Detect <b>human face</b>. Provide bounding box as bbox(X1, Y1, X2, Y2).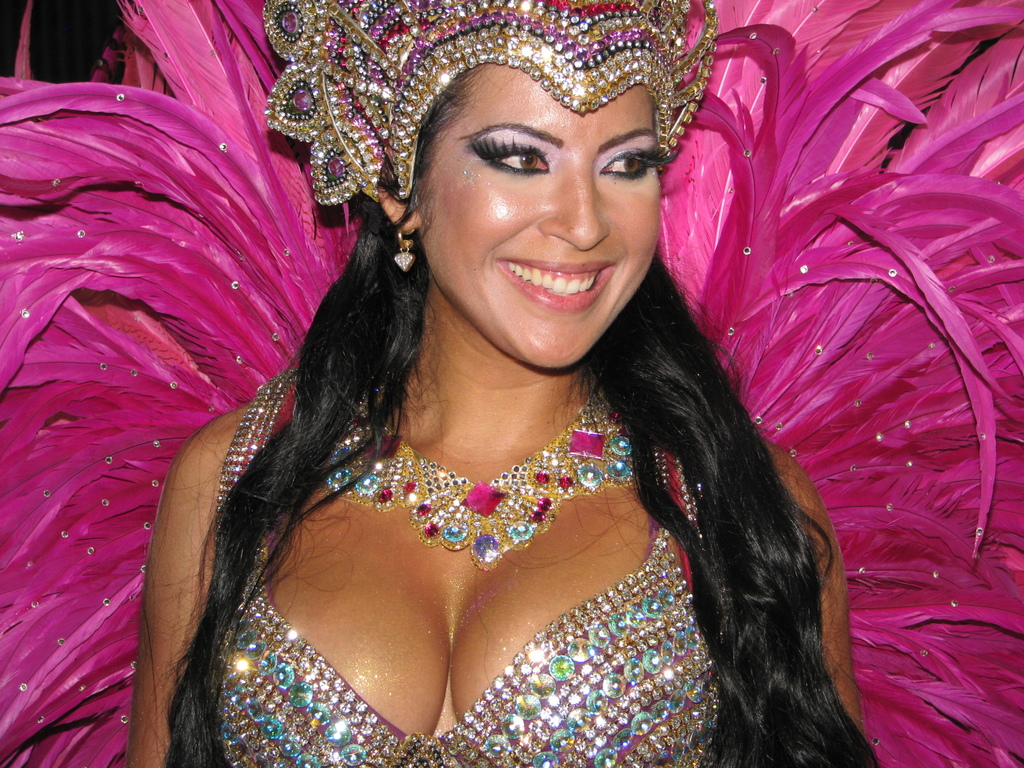
bbox(412, 63, 657, 367).
